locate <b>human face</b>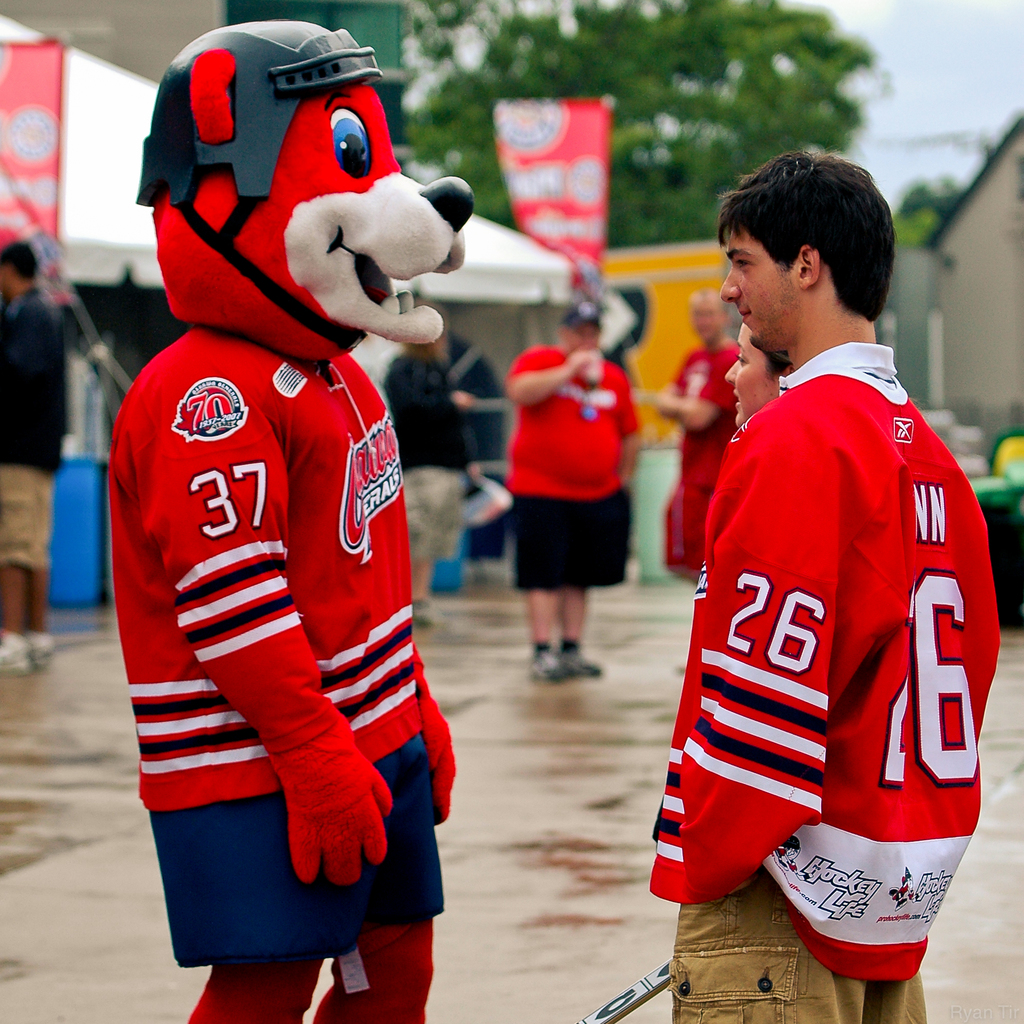
[720, 236, 792, 337]
